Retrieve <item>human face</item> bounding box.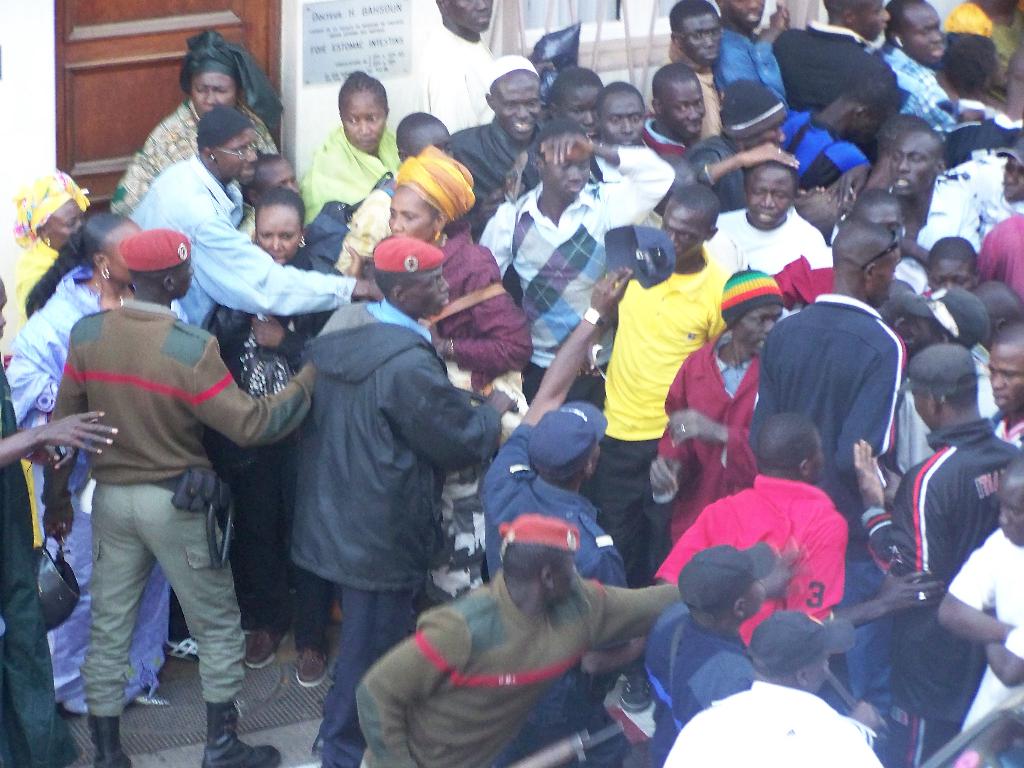
Bounding box: x1=660 y1=80 x2=705 y2=138.
